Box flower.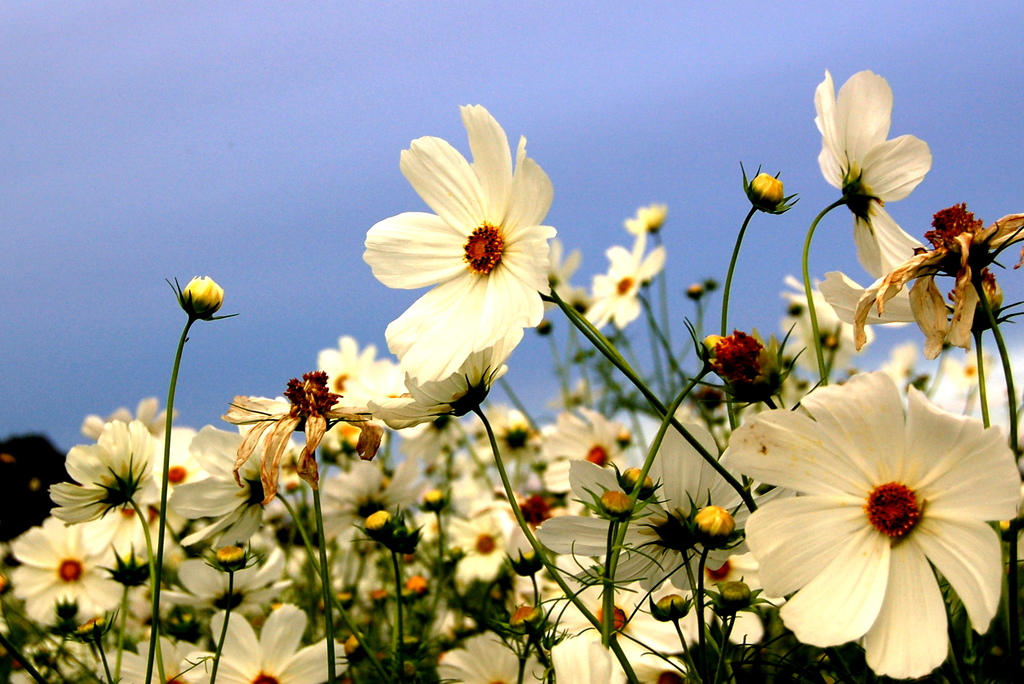
box(164, 273, 241, 323).
